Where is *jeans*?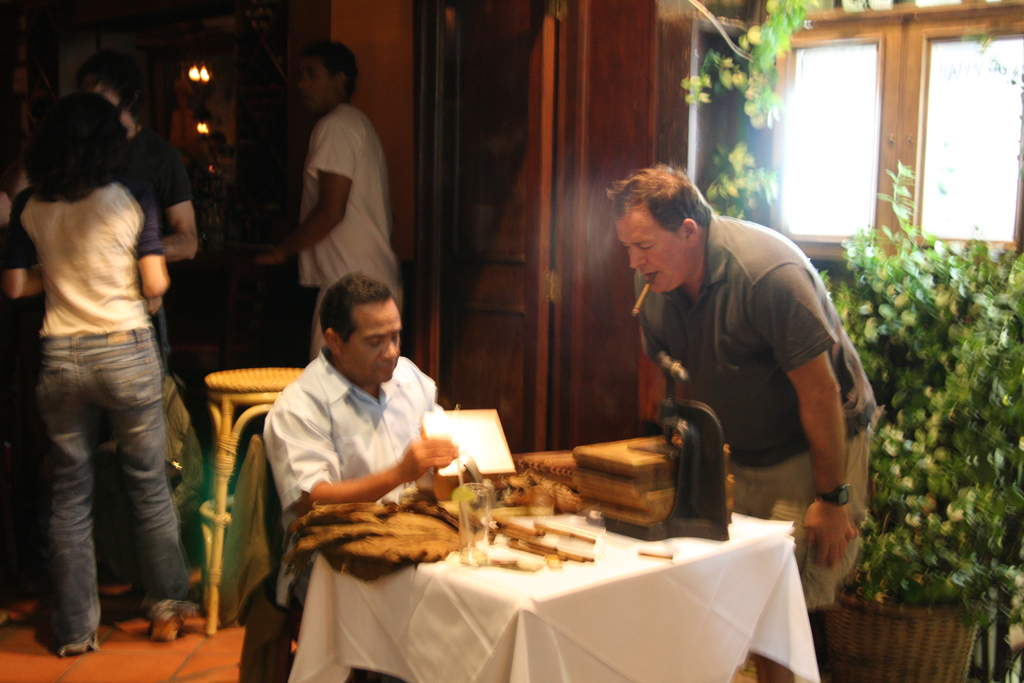
<bbox>31, 344, 173, 657</bbox>.
